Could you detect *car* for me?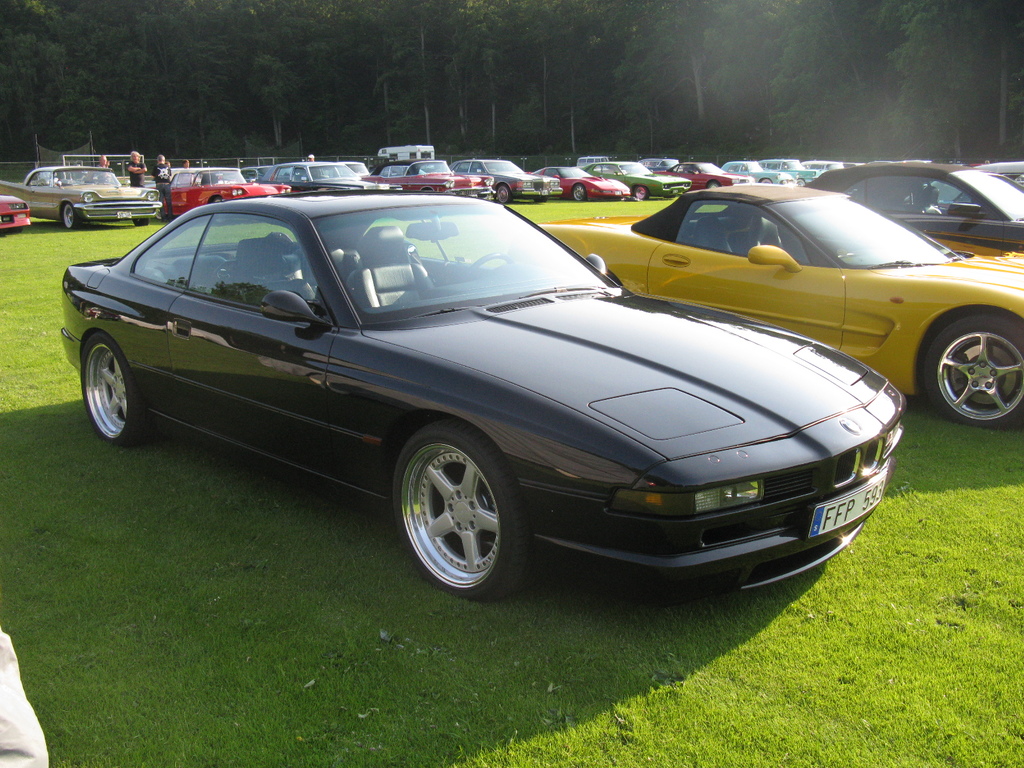
Detection result: 345 162 367 178.
